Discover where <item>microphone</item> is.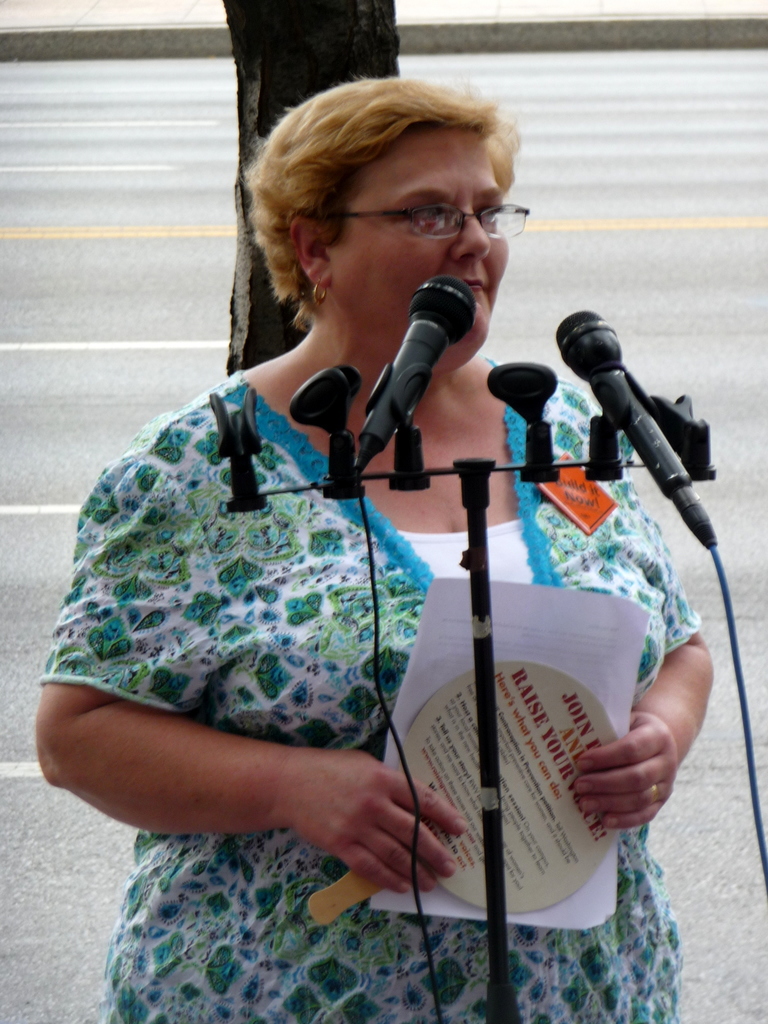
Discovered at 545 316 722 513.
